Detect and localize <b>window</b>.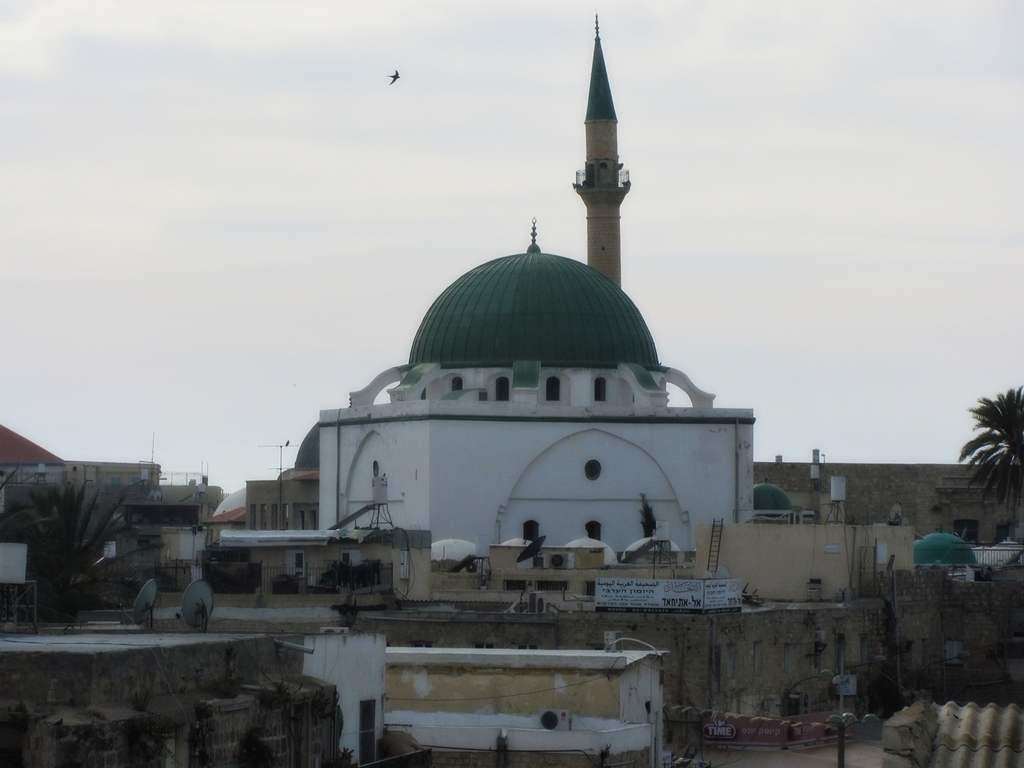
Localized at 359,700,376,764.
